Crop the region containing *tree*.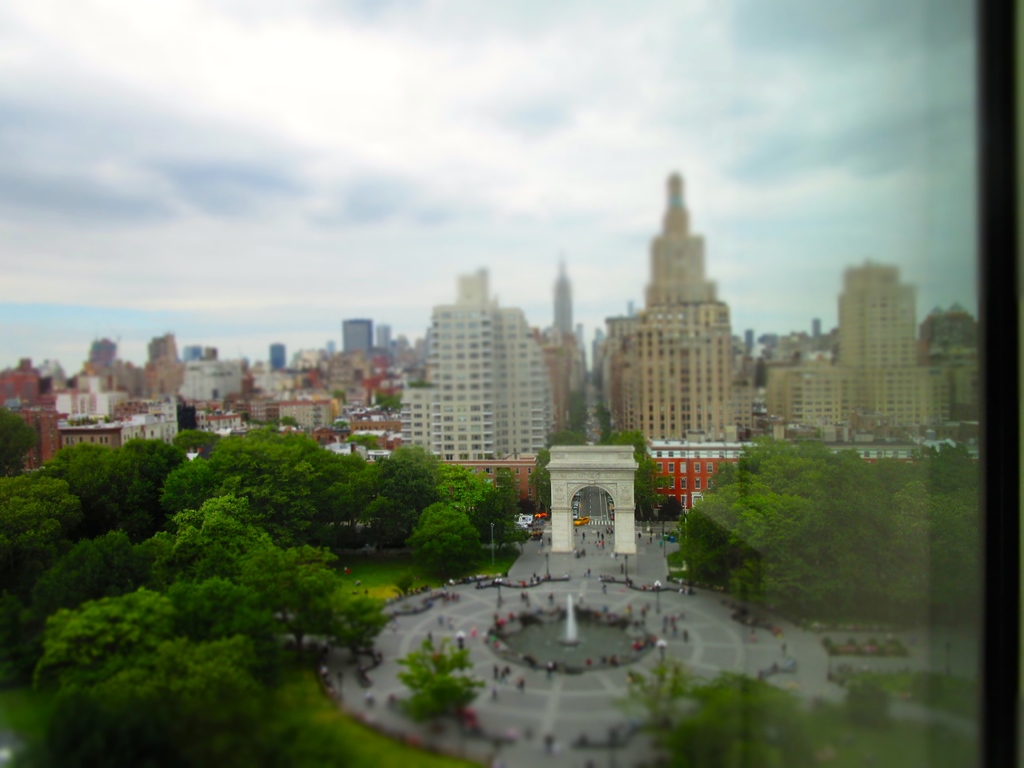
Crop region: select_region(0, 399, 529, 767).
